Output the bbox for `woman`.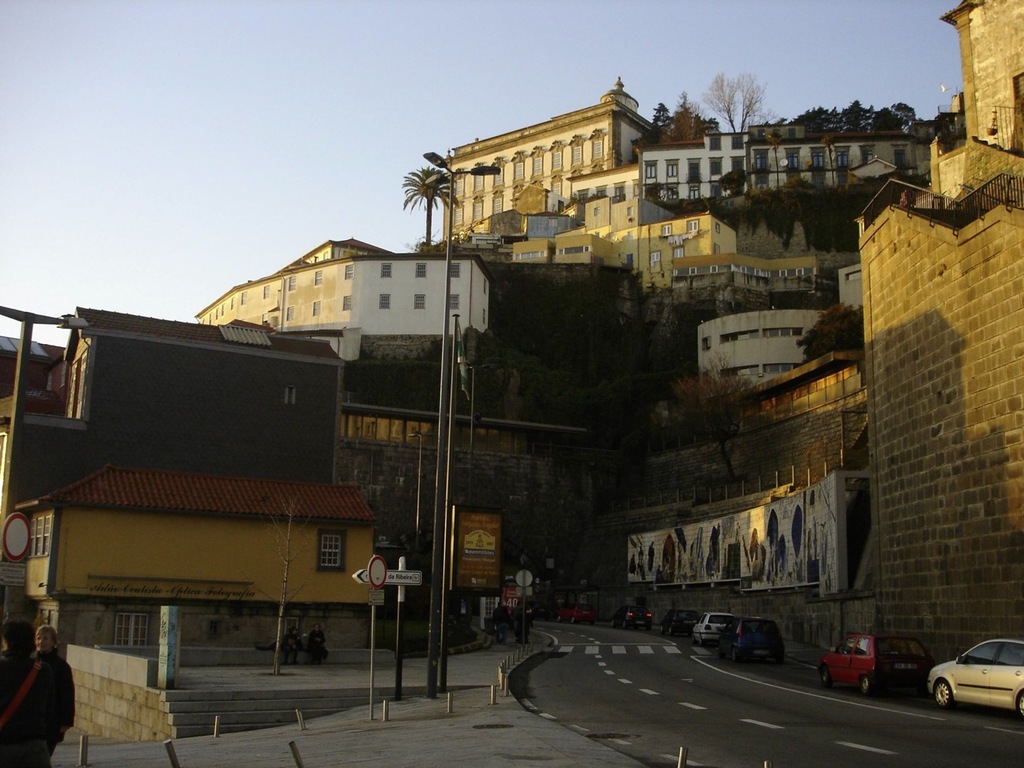
{"left": 32, "top": 623, "right": 74, "bottom": 767}.
